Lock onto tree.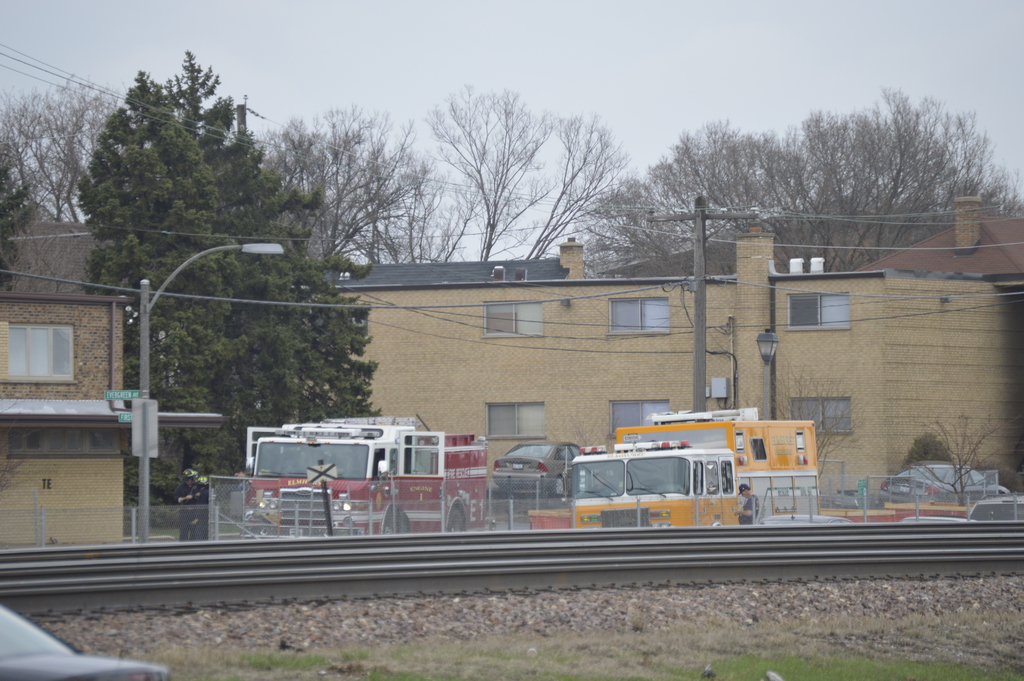
Locked: Rect(582, 120, 809, 289).
